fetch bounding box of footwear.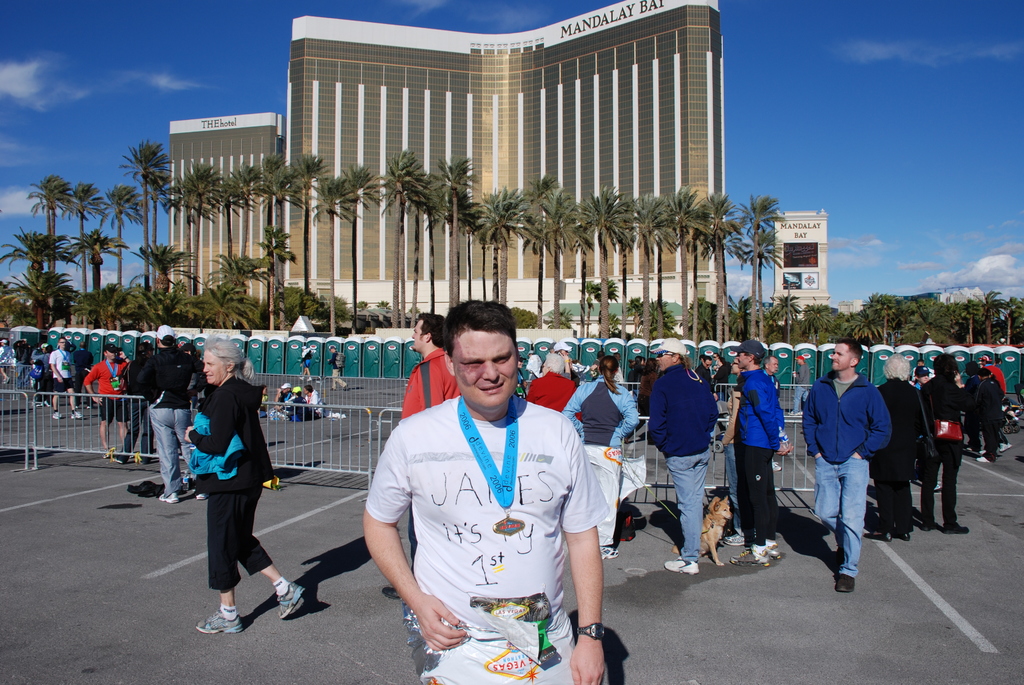
Bbox: 161 489 184 505.
